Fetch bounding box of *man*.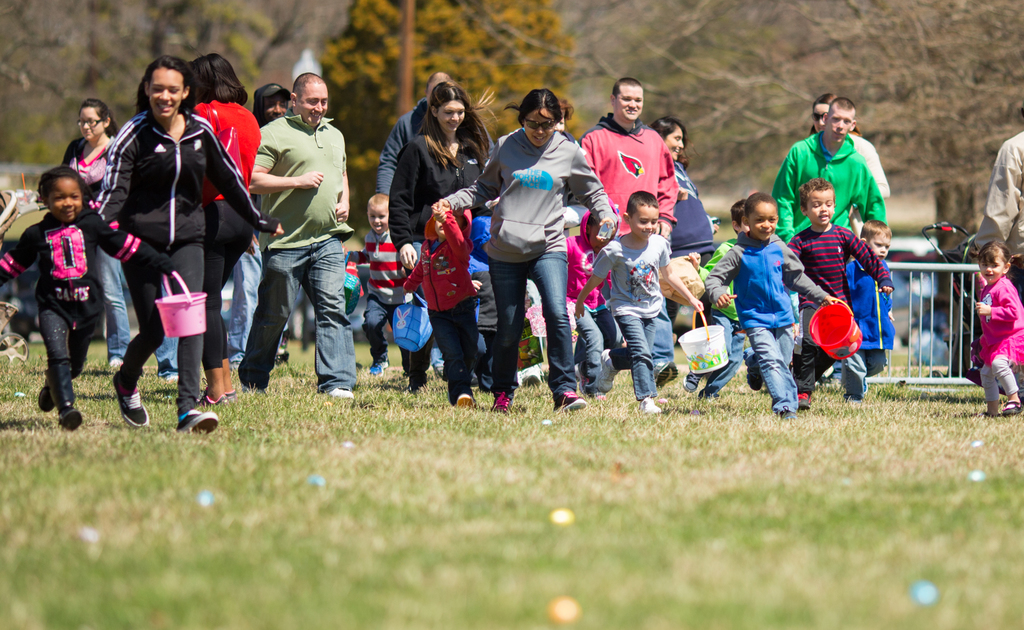
Bbox: [x1=772, y1=100, x2=895, y2=389].
